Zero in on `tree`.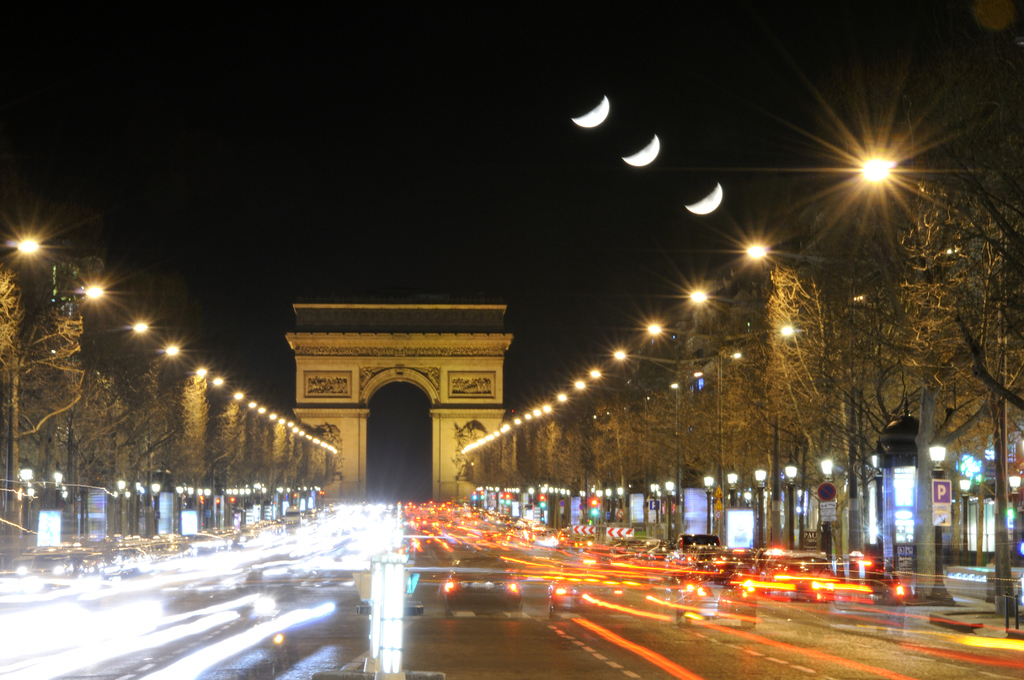
Zeroed in: locate(200, 387, 240, 523).
